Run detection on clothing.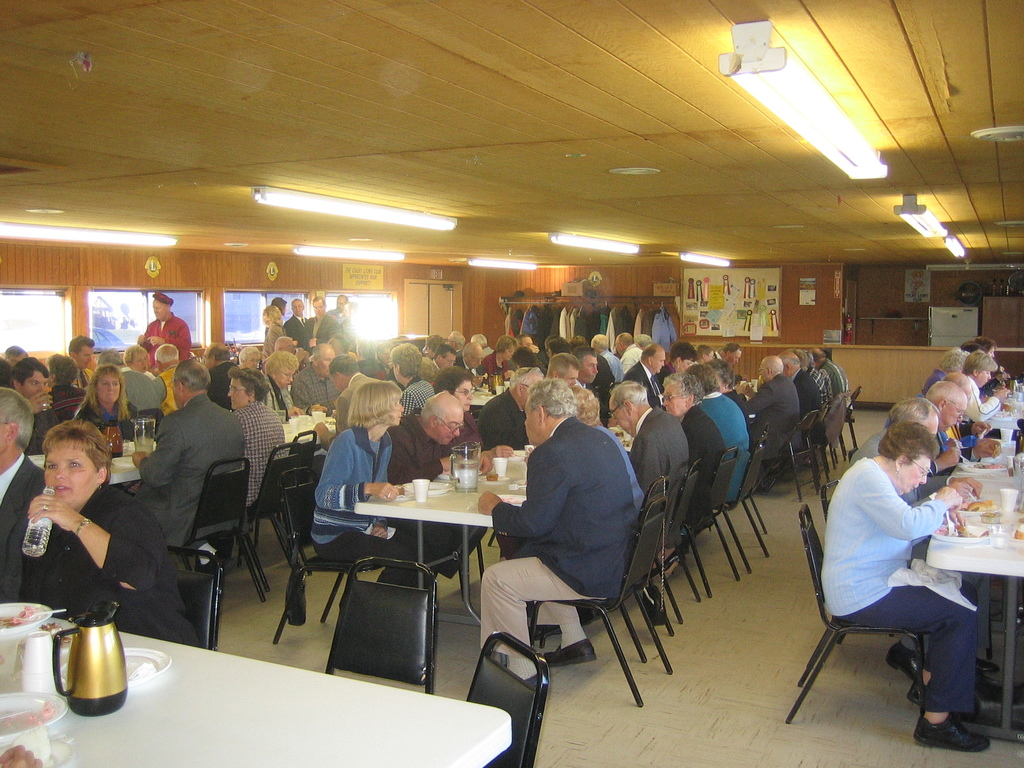
Result: [x1=470, y1=419, x2=634, y2=680].
